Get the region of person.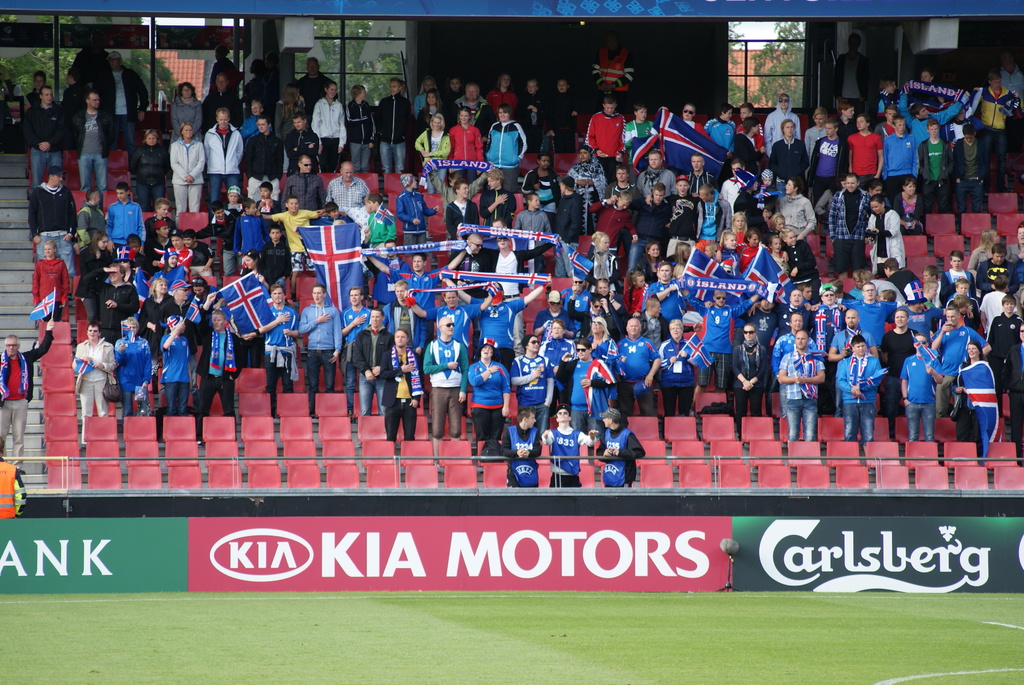
28 167 76 230.
